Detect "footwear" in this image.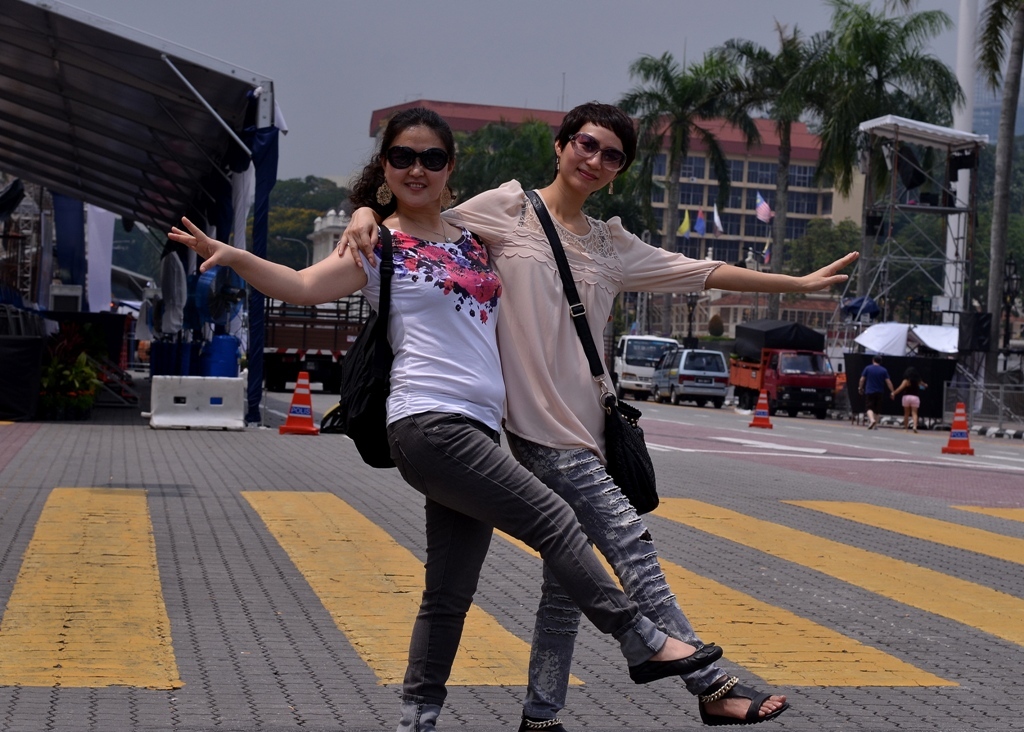
Detection: 629, 637, 727, 688.
